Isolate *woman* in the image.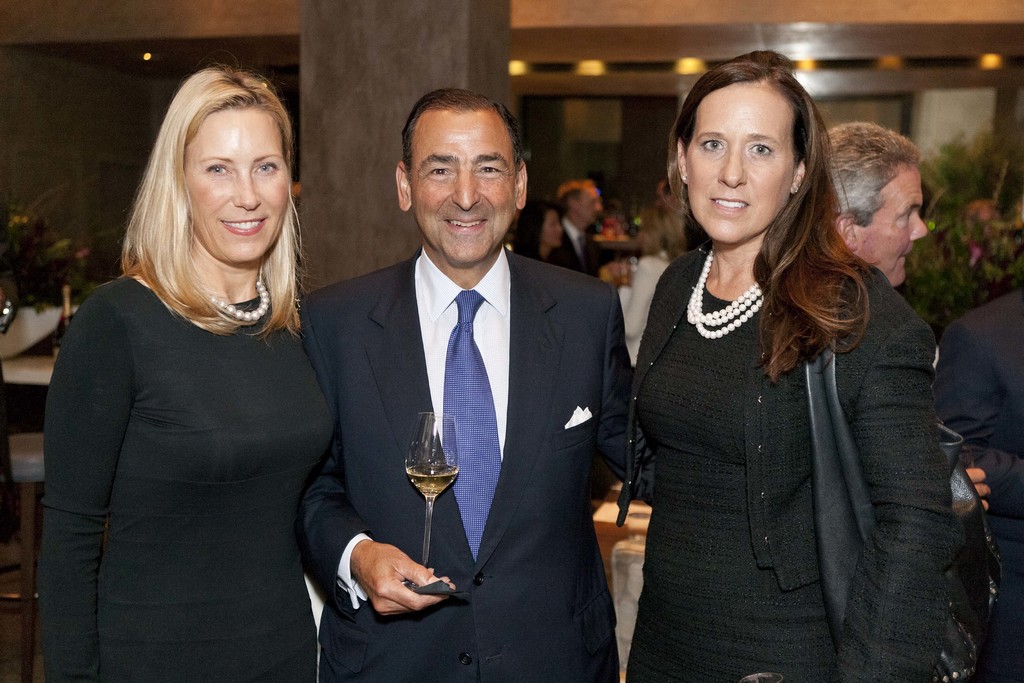
Isolated region: <bbox>38, 65, 345, 682</bbox>.
